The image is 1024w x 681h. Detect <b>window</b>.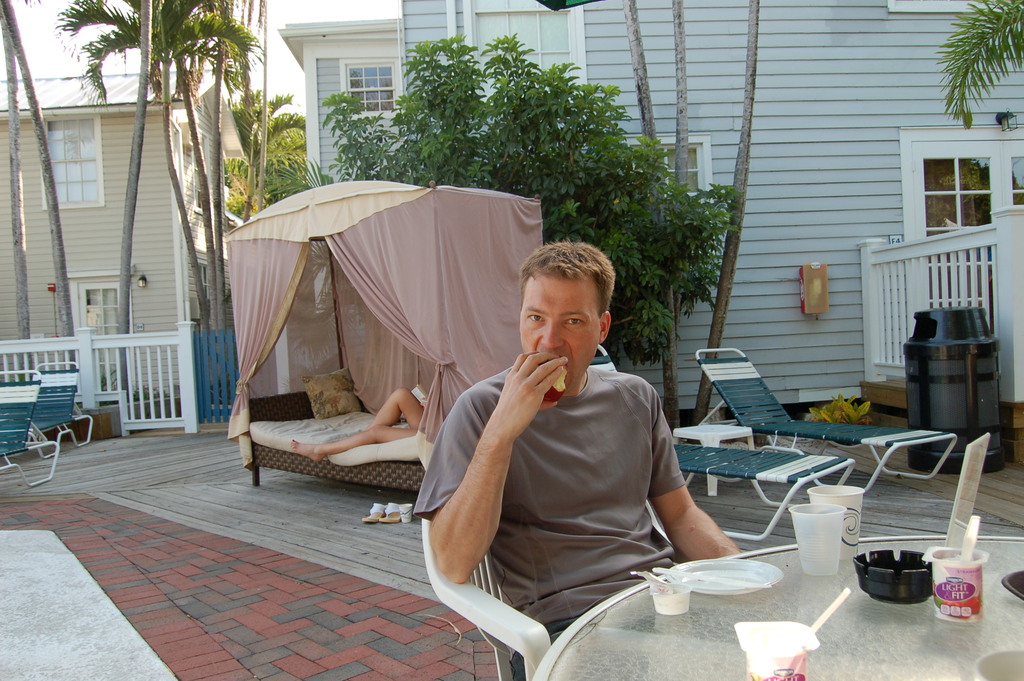
Detection: crop(341, 62, 394, 111).
